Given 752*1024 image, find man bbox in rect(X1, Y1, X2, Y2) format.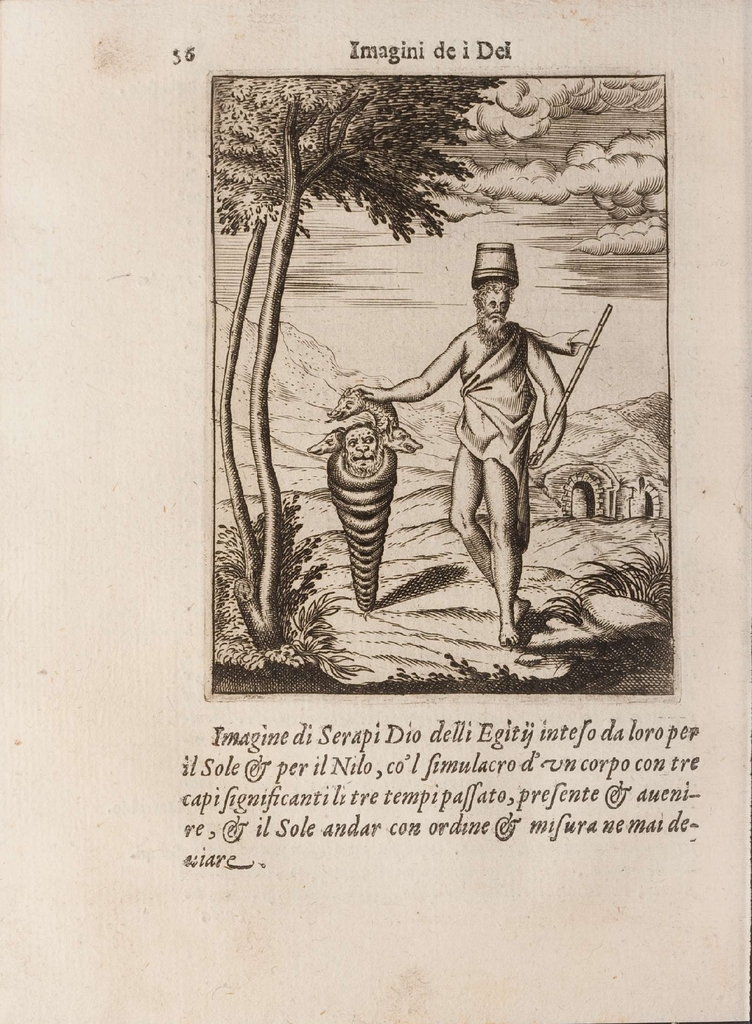
rect(346, 277, 567, 648).
